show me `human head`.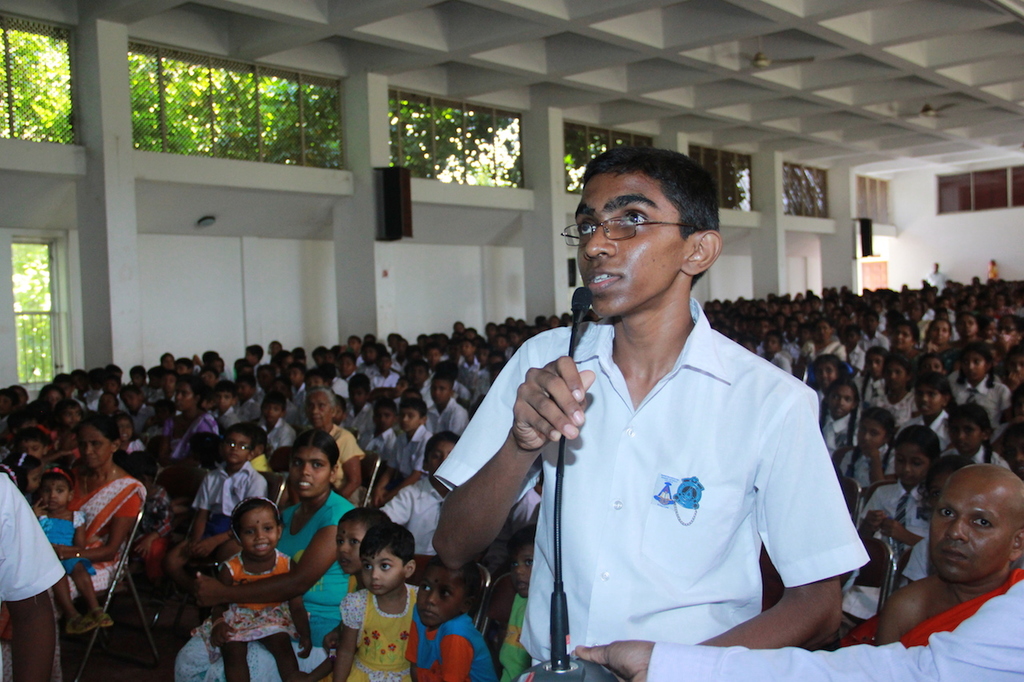
`human head` is here: crop(398, 357, 430, 388).
